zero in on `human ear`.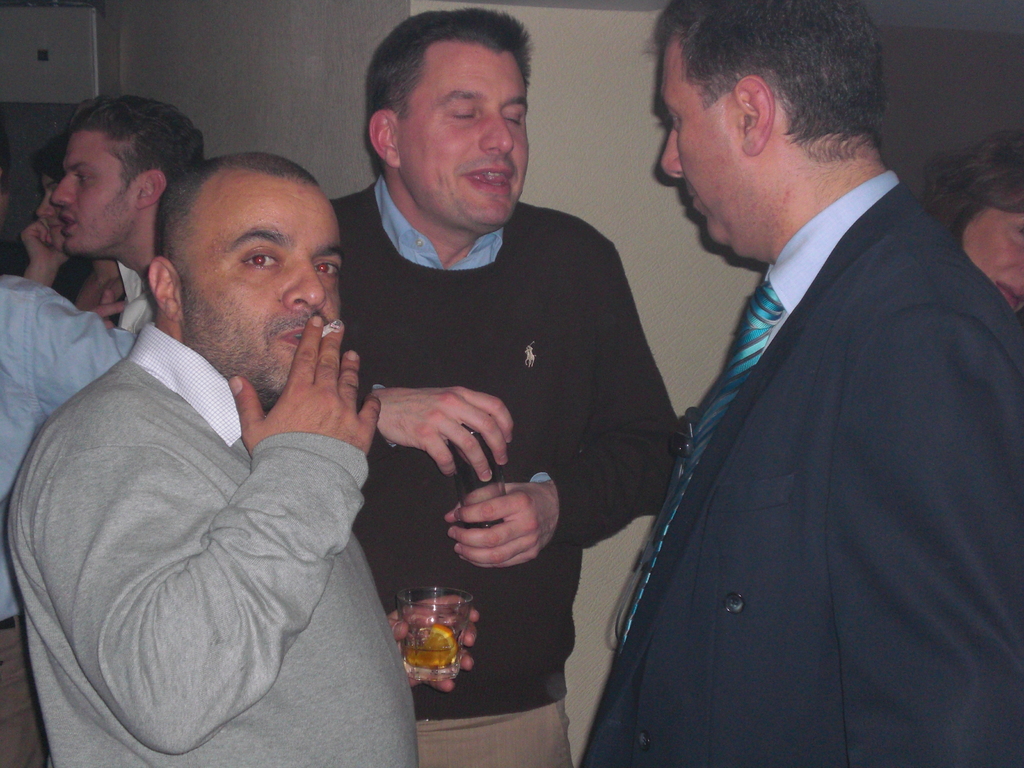
Zeroed in: bbox=[369, 106, 402, 166].
